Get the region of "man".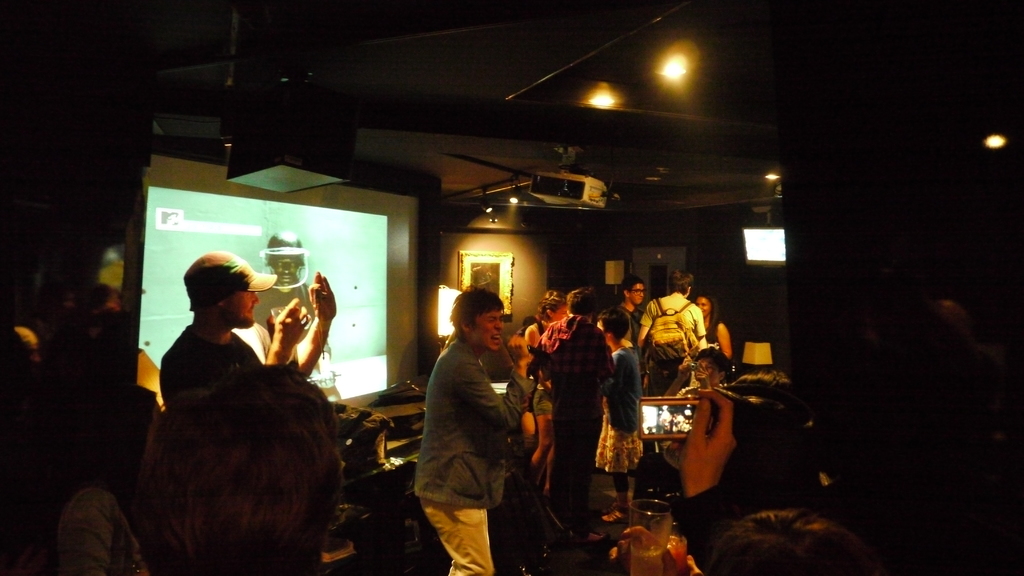
(x1=632, y1=266, x2=709, y2=396).
